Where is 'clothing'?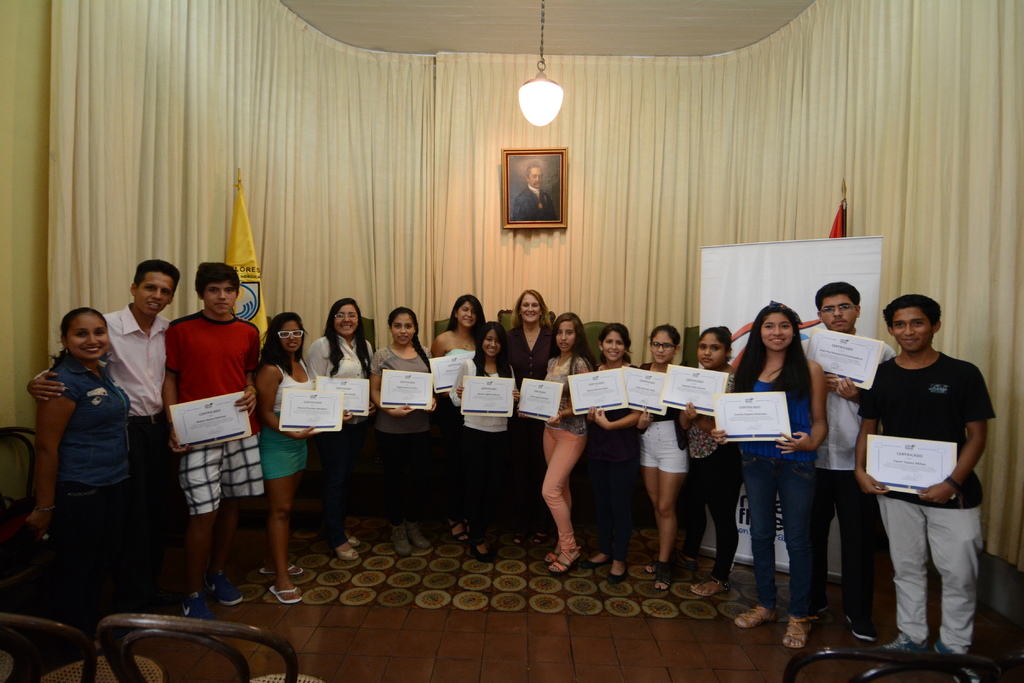
left=675, top=387, right=745, bottom=584.
